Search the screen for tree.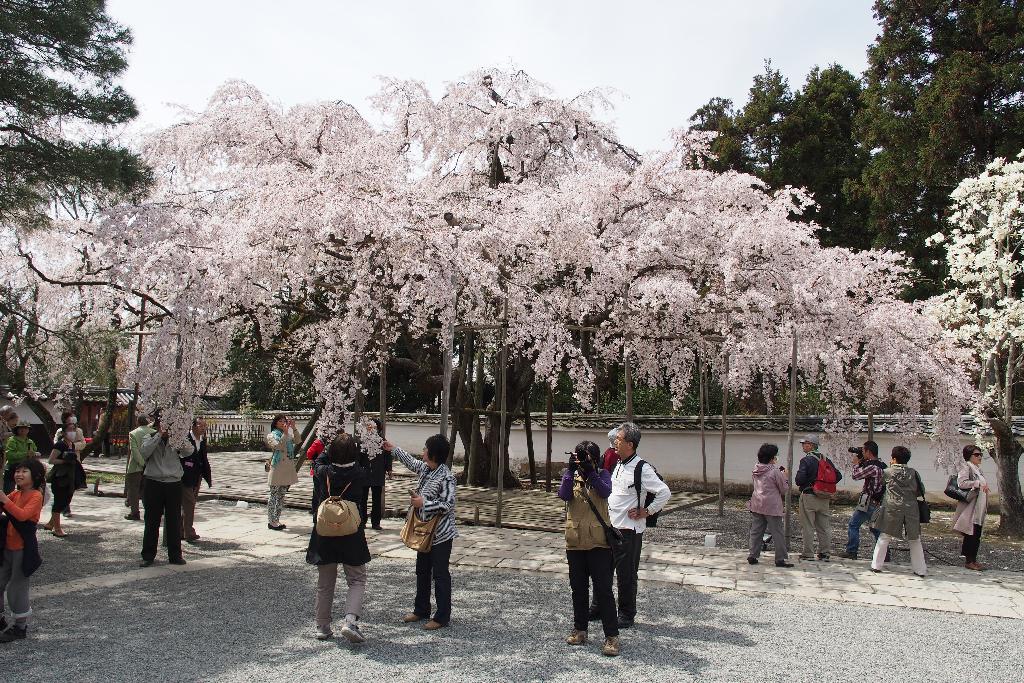
Found at rect(0, 0, 156, 241).
